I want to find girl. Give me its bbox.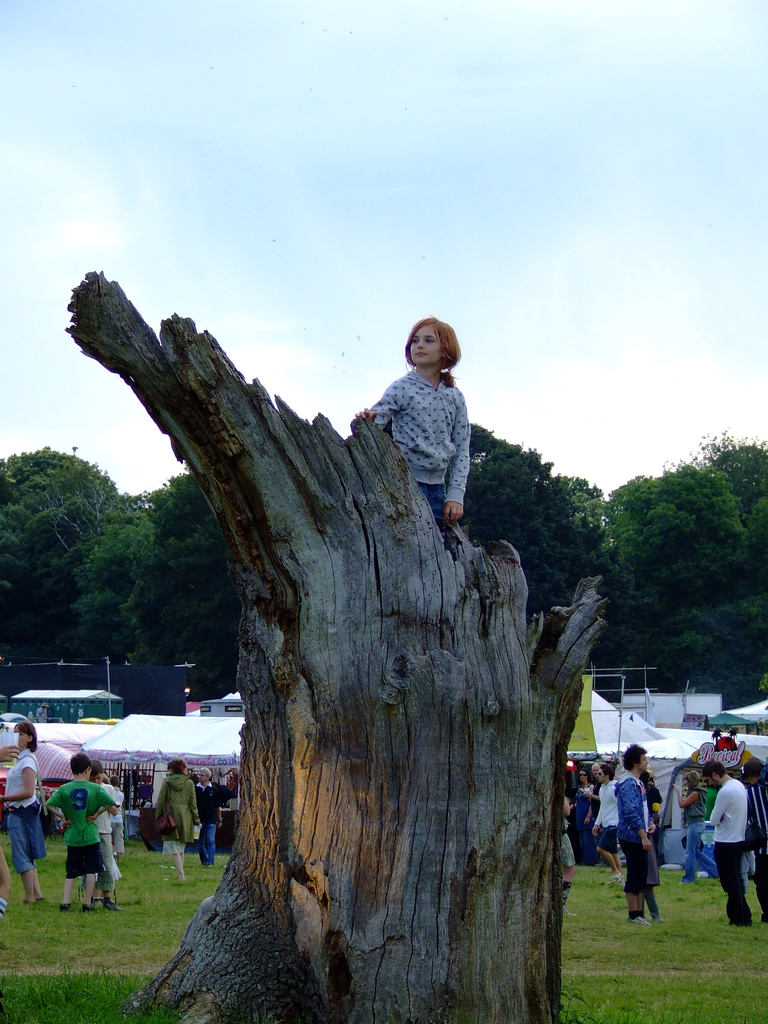
(344,308,474,561).
